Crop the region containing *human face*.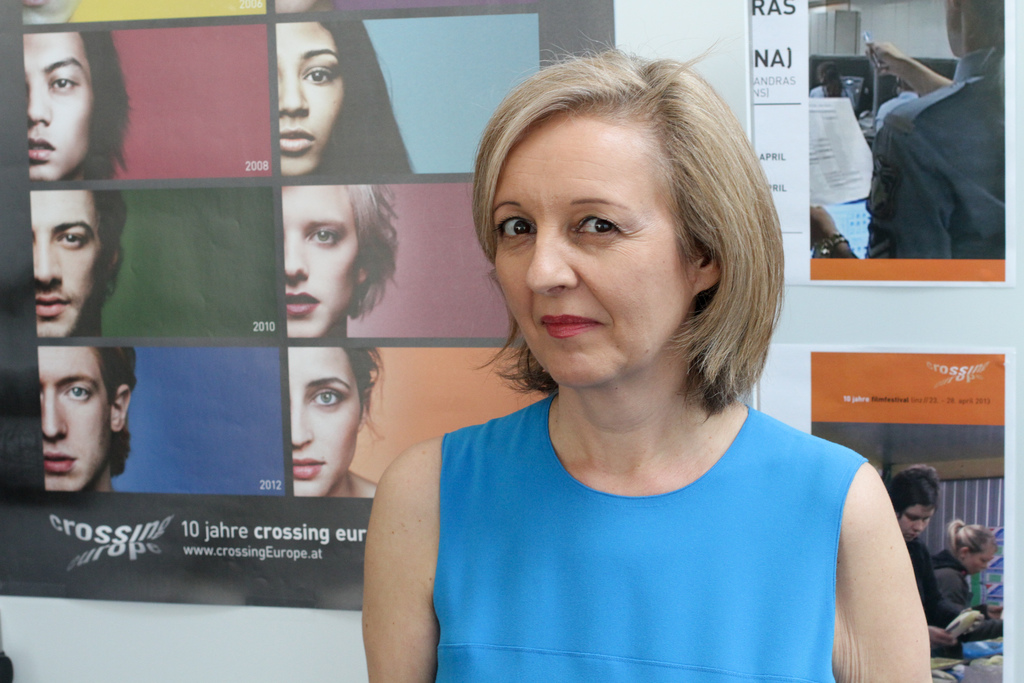
Crop region: bbox=[283, 185, 359, 340].
